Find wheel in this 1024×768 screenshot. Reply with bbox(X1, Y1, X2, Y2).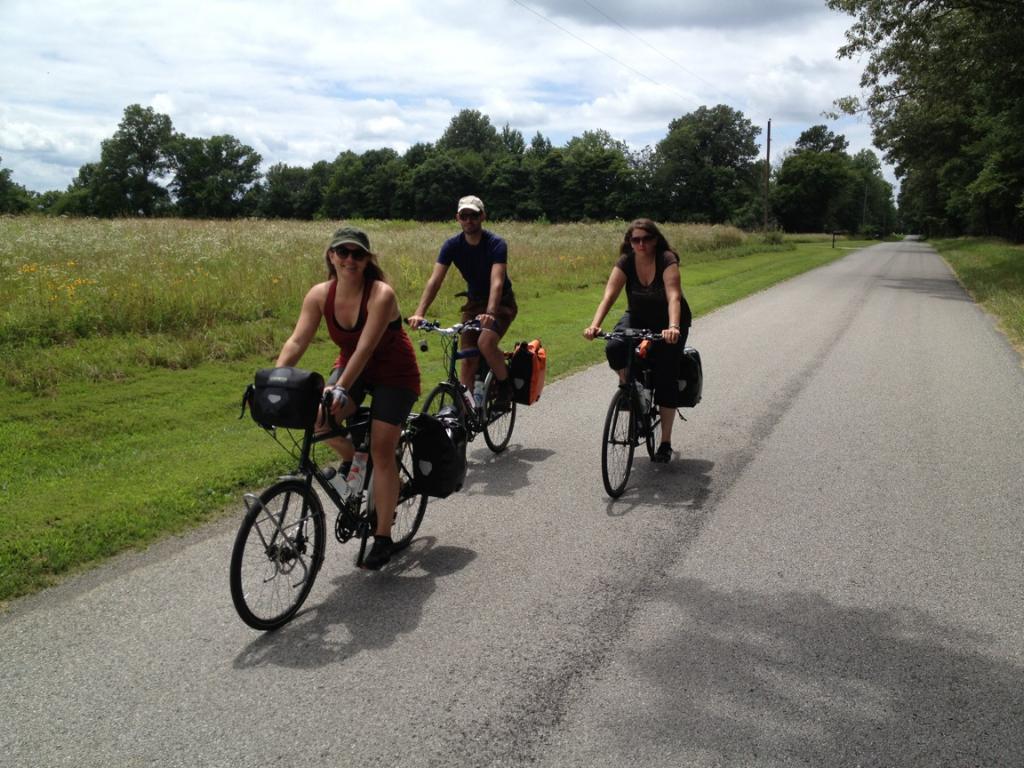
bbox(377, 433, 432, 556).
